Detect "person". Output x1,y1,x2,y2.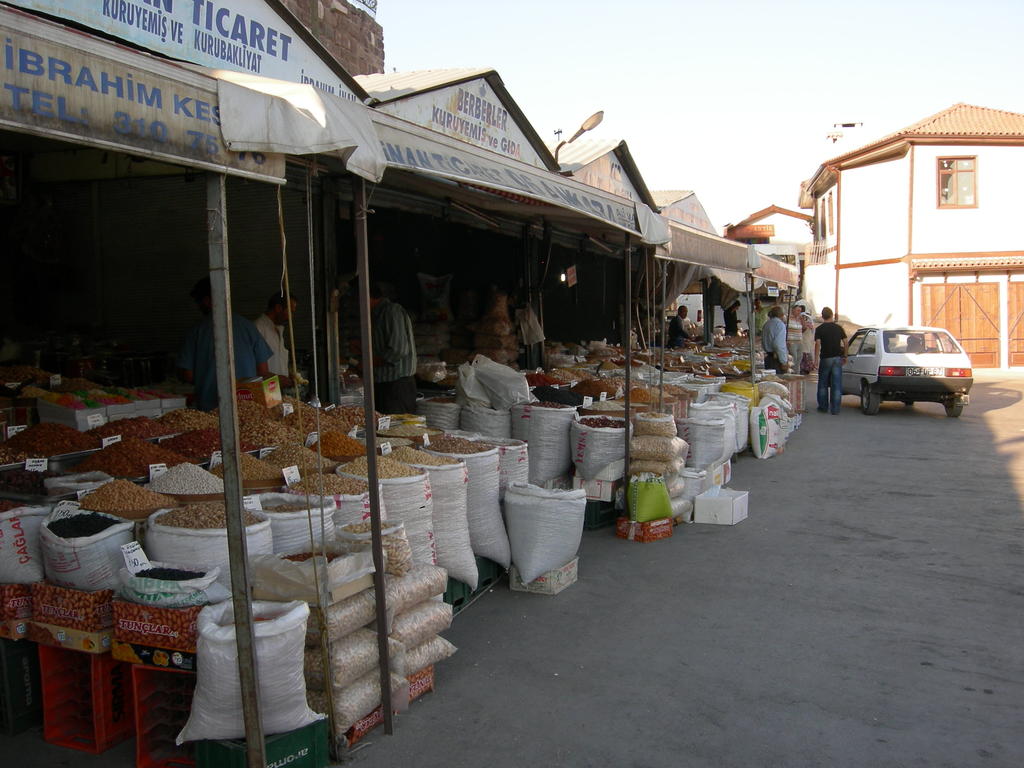
746,299,775,328.
